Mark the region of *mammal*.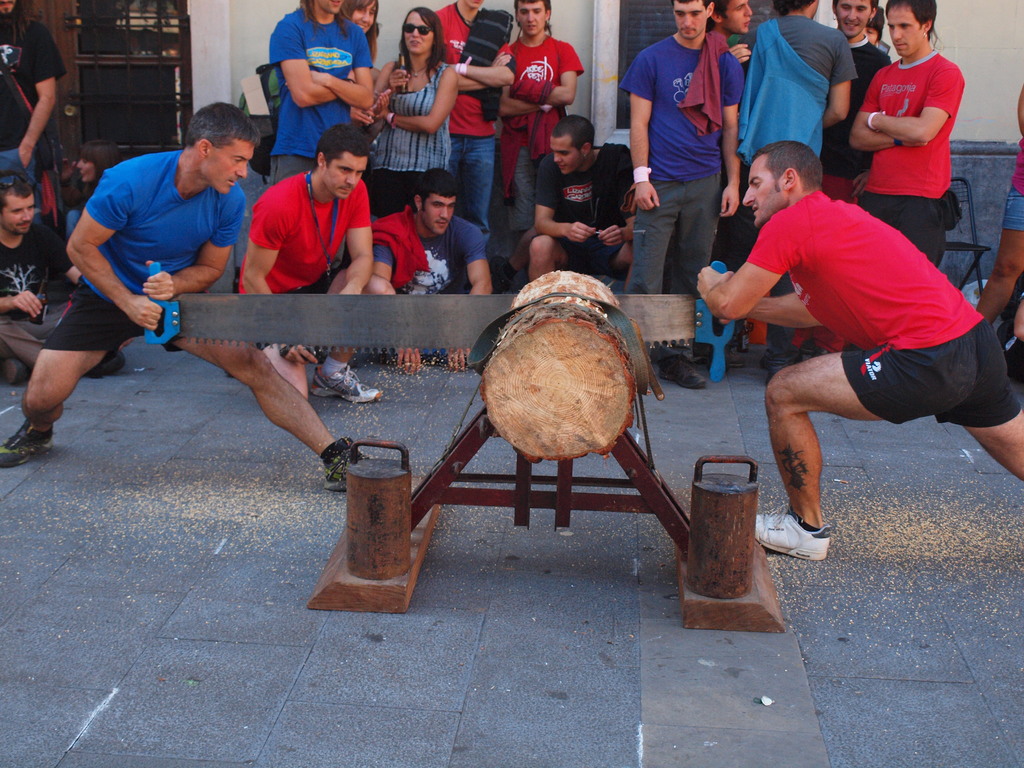
Region: 792:0:893:367.
